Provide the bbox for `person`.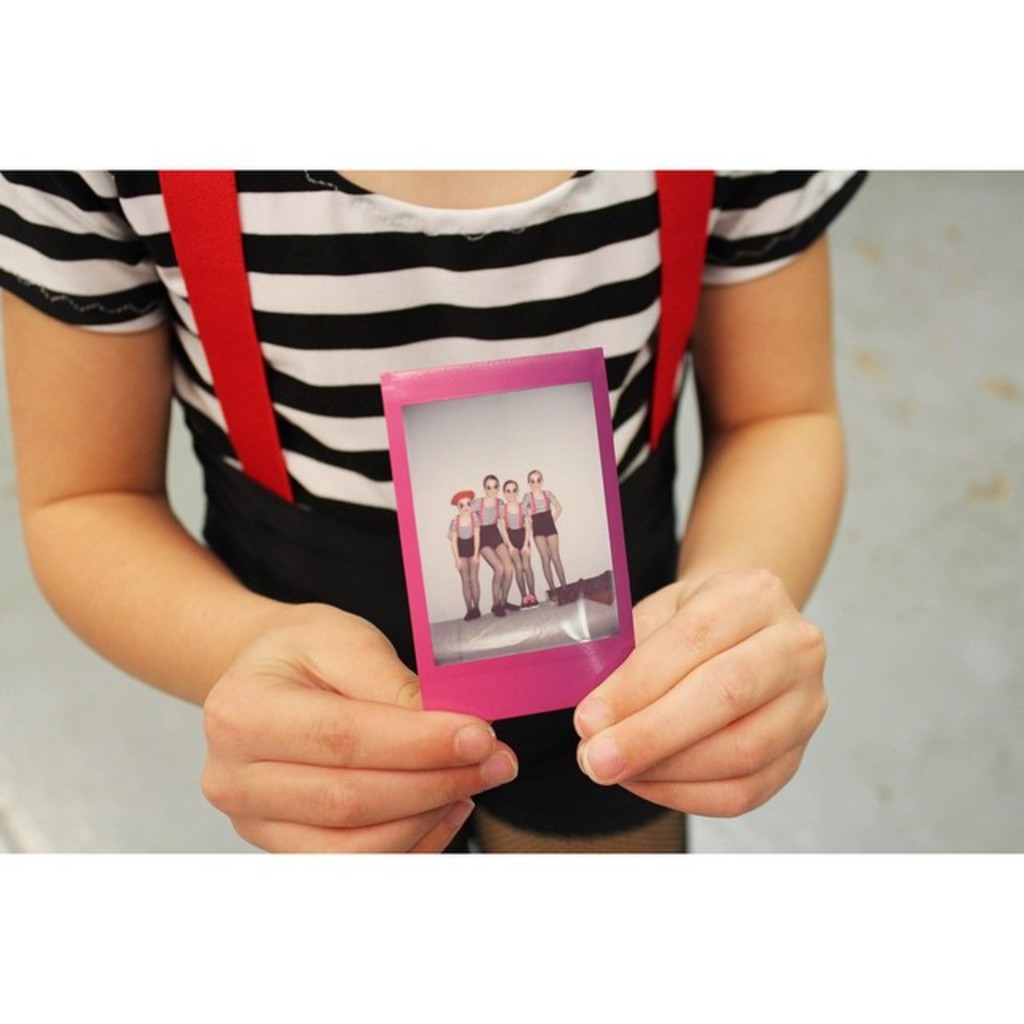
469,475,507,622.
